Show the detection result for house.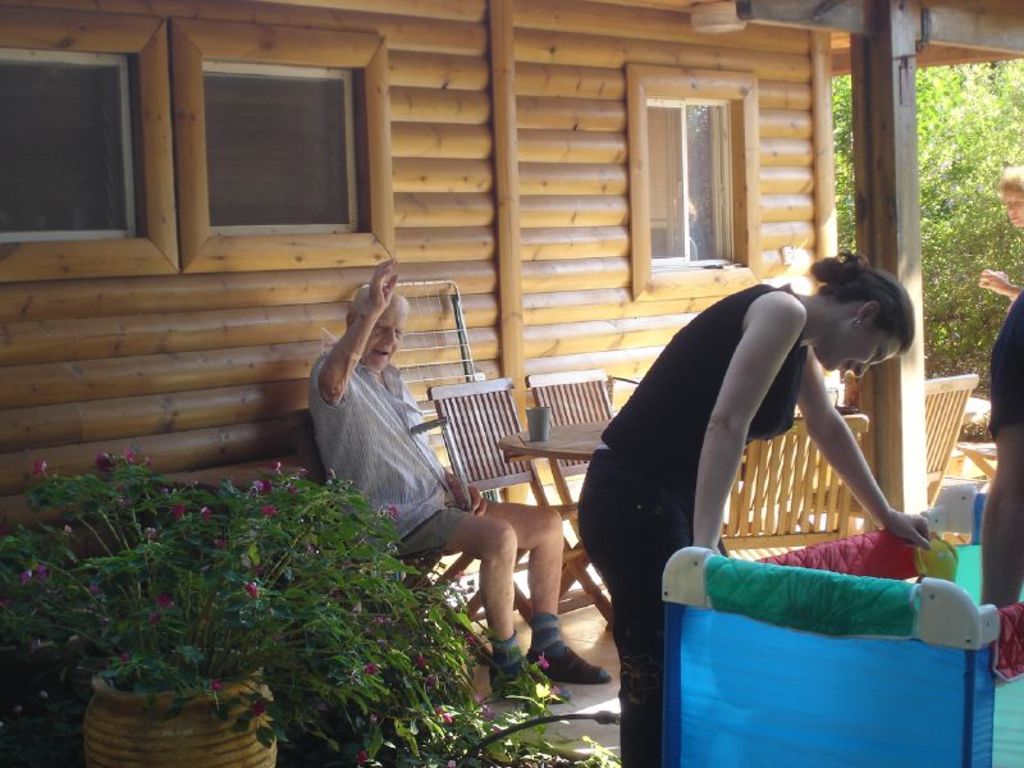
x1=0 y1=0 x2=1023 y2=767.
